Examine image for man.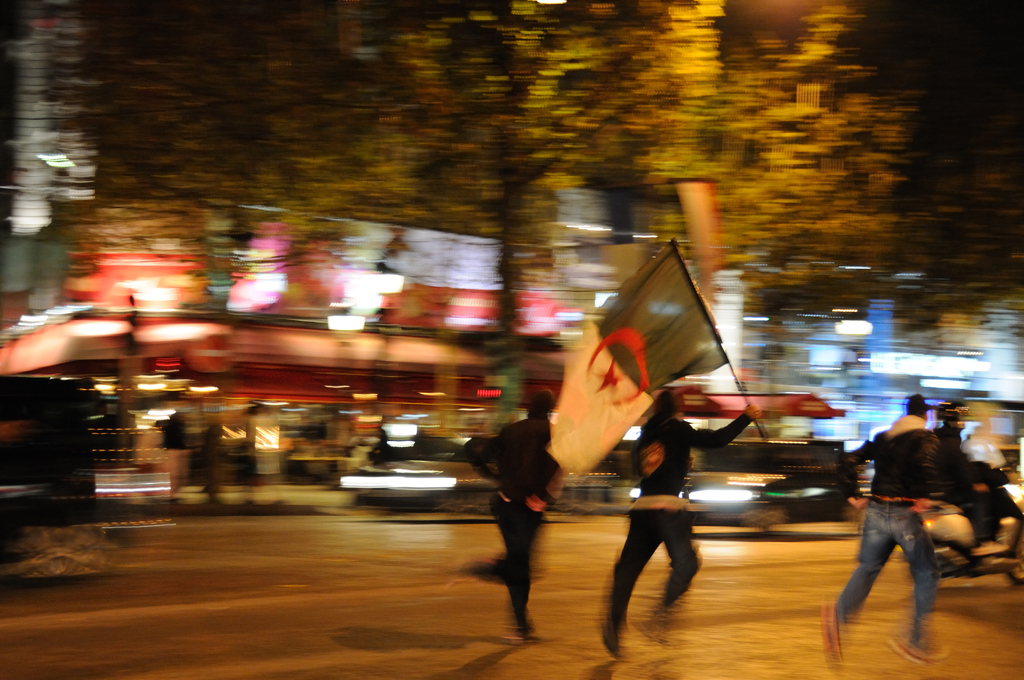
Examination result: bbox=(596, 388, 756, 661).
